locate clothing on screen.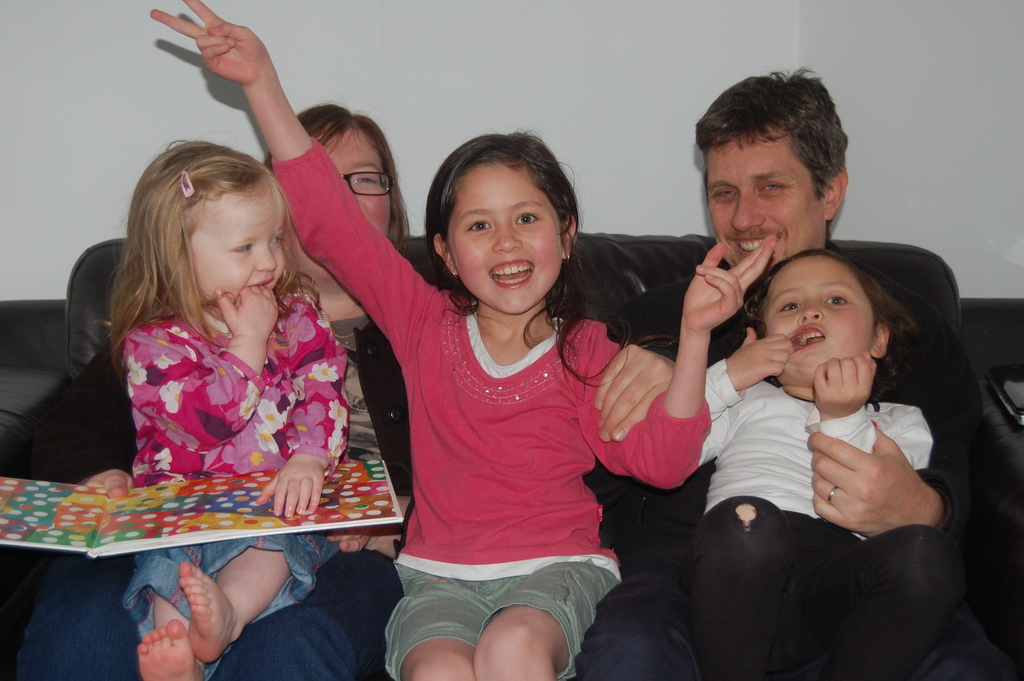
On screen at (121, 292, 352, 680).
